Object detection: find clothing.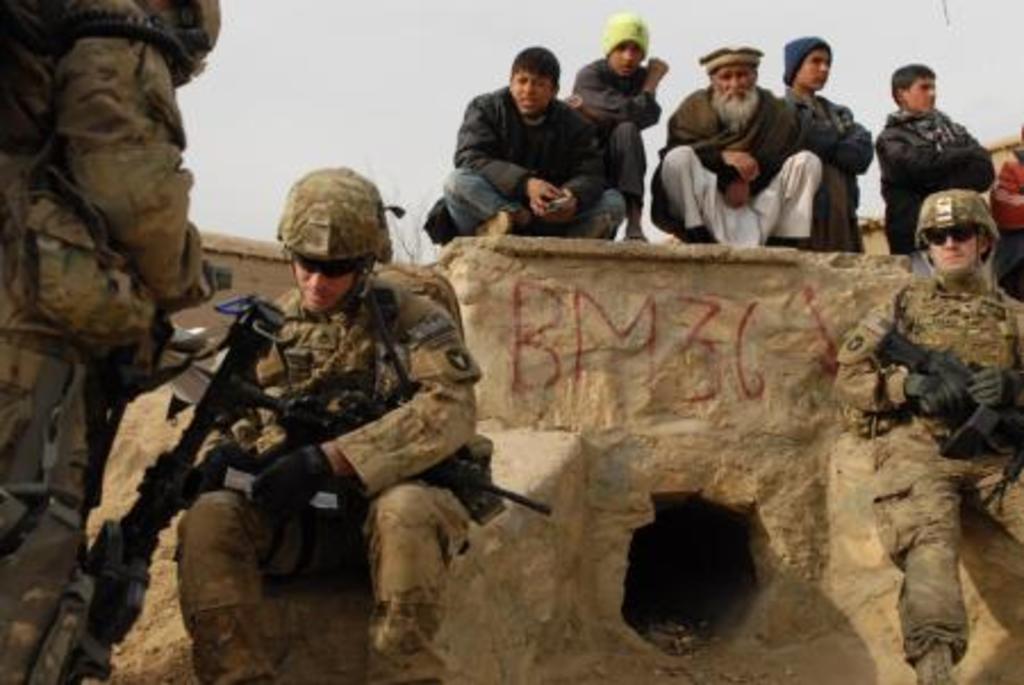
x1=569, y1=59, x2=660, y2=209.
